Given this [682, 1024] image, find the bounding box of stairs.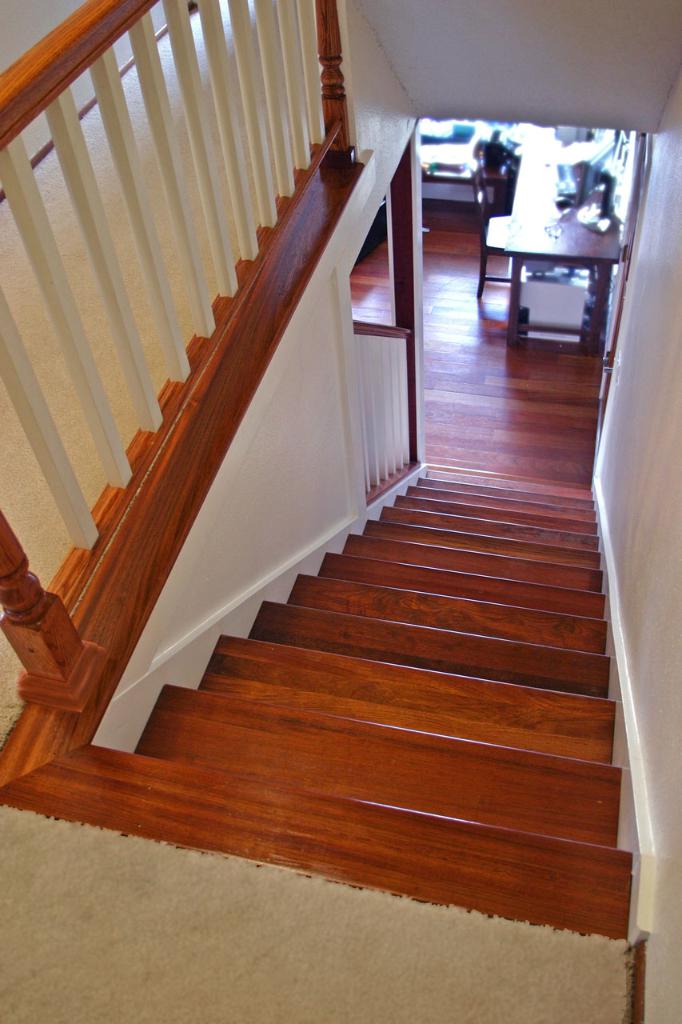
{"left": 2, "top": 475, "right": 636, "bottom": 940}.
